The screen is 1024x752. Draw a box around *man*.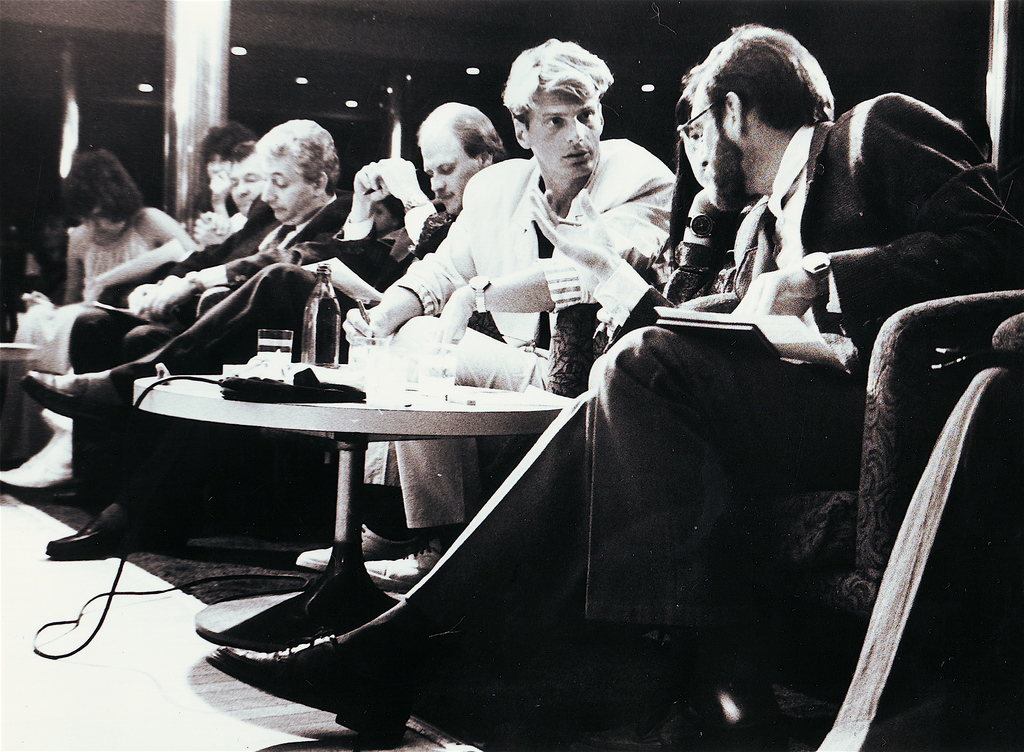
(197, 21, 1023, 751).
